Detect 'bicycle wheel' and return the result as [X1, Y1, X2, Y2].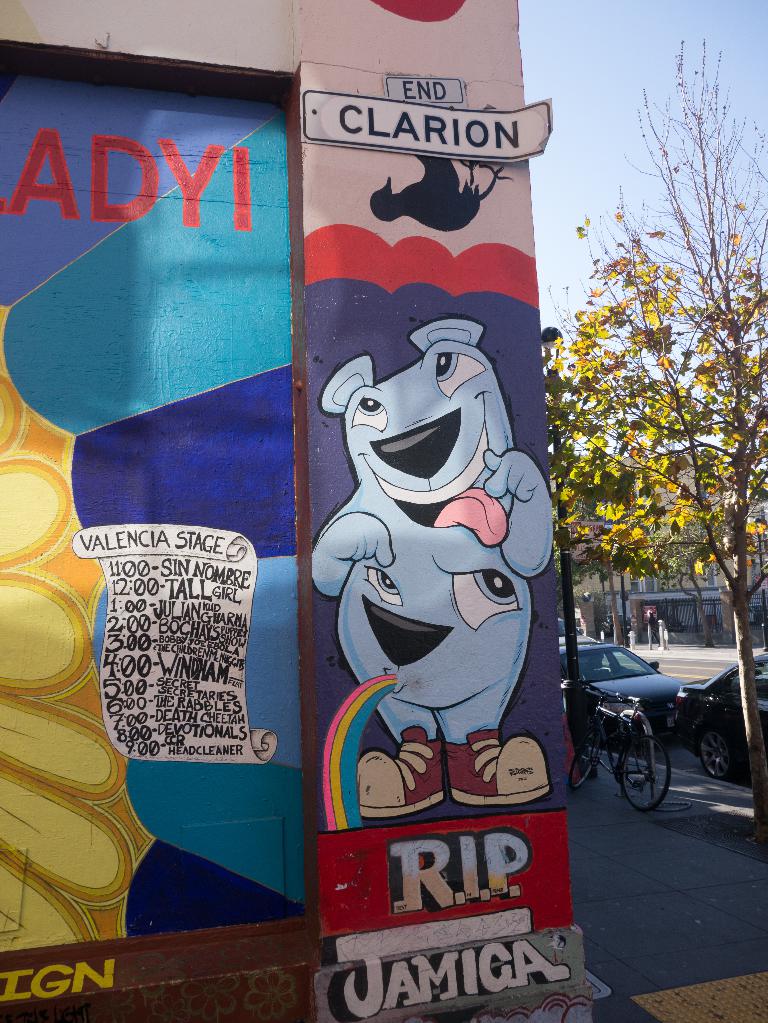
[567, 724, 600, 793].
